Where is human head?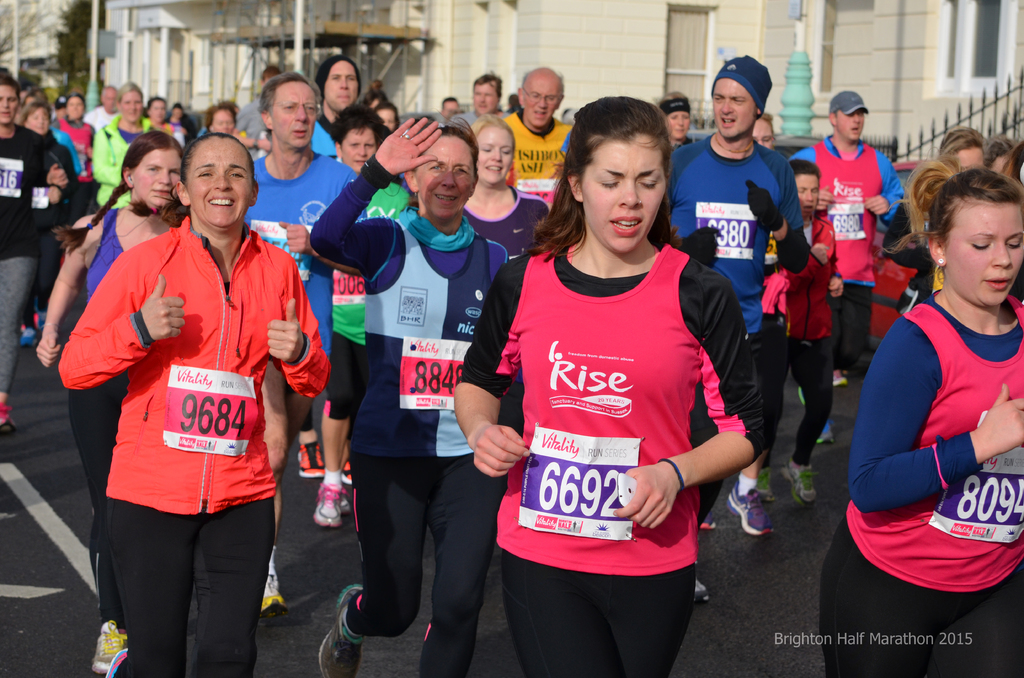
[left=940, top=125, right=987, bottom=171].
